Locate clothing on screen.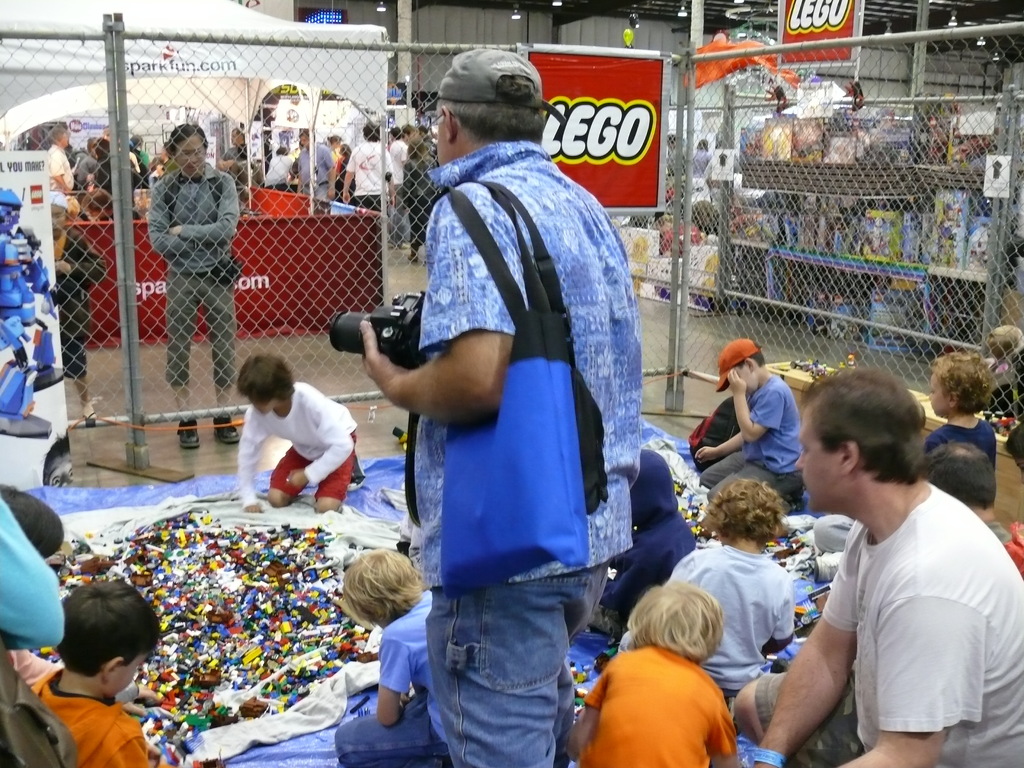
On screen at (left=234, top=383, right=356, bottom=511).
